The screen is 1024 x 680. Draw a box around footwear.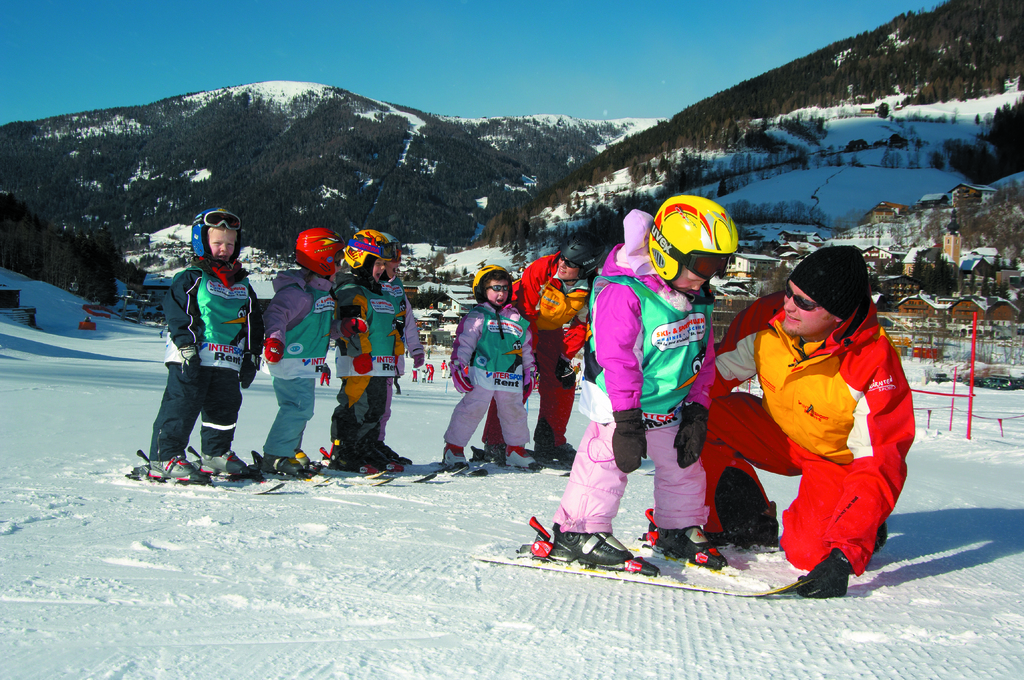
293,444,310,474.
